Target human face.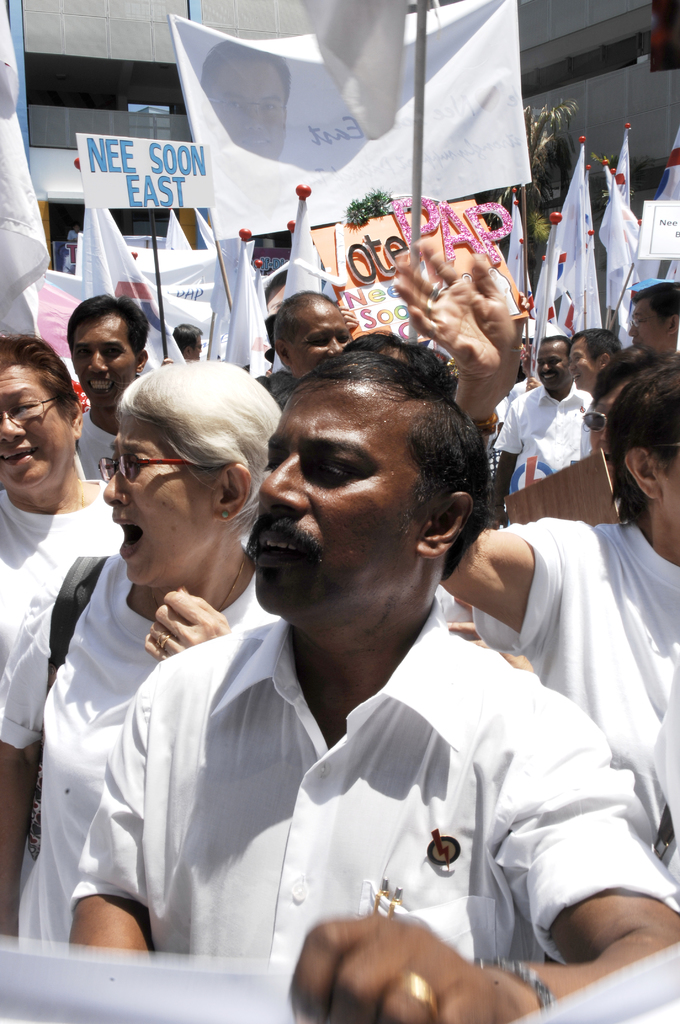
Target region: 0 364 75 490.
